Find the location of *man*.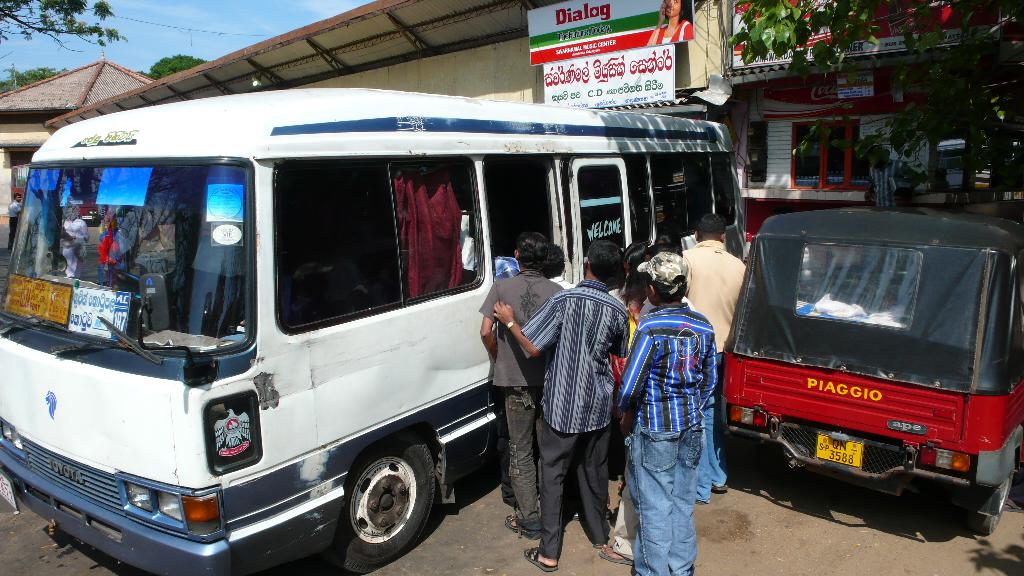
Location: [615,251,719,575].
